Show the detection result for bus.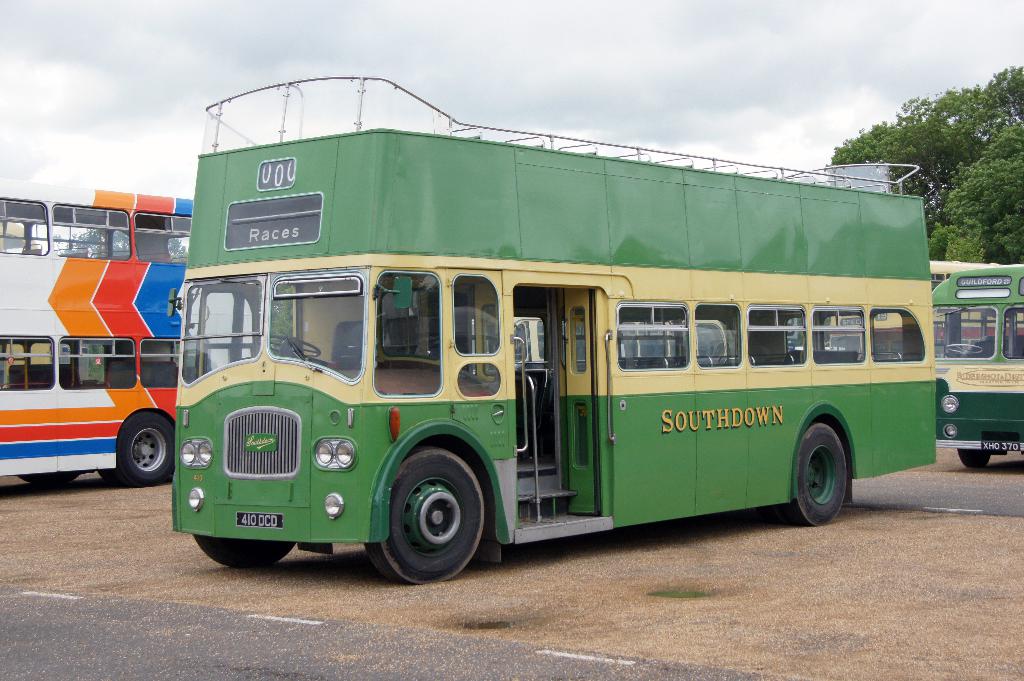
(left=0, top=188, right=199, bottom=483).
